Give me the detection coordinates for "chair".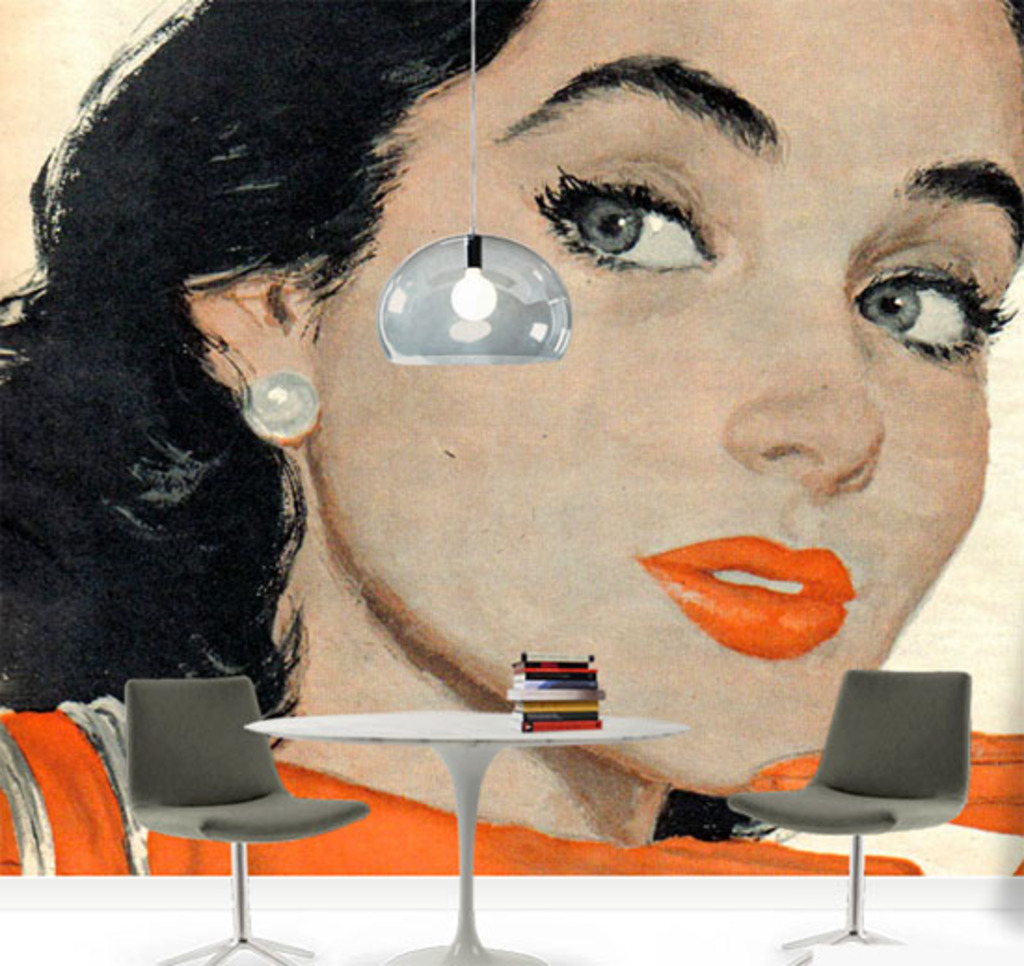
BBox(125, 674, 369, 964).
